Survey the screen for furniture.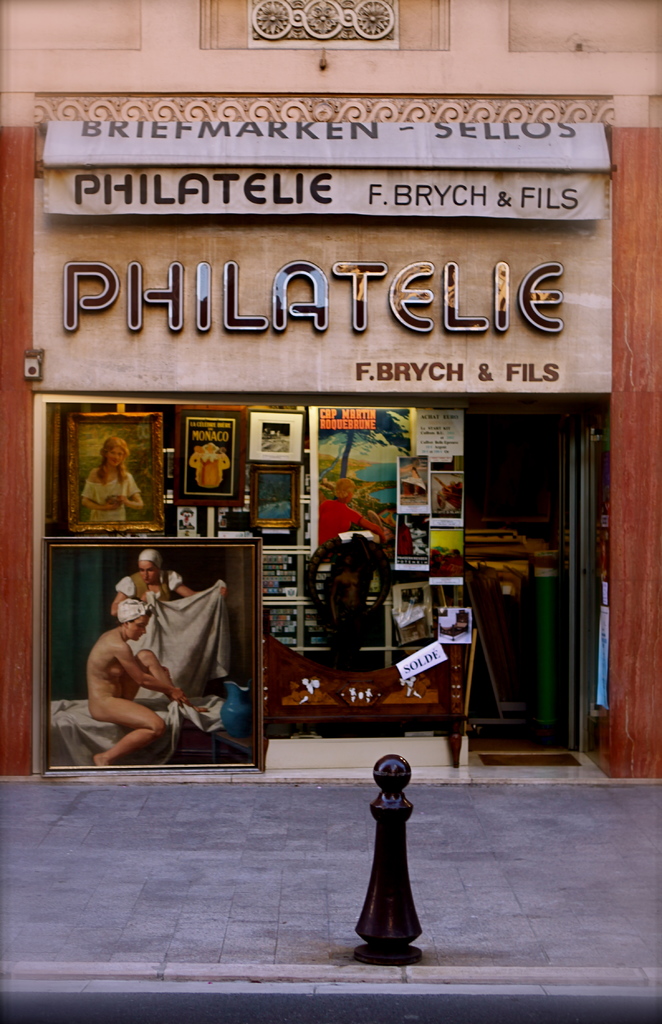
Survey found: x1=244 y1=643 x2=463 y2=744.
